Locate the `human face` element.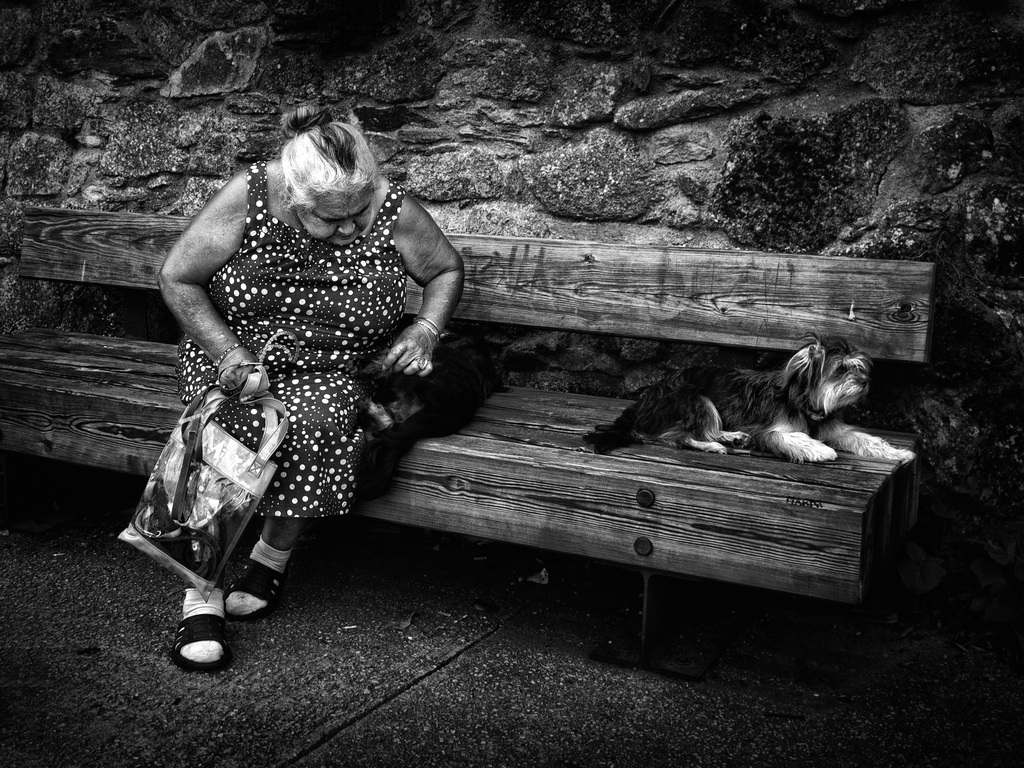
Element bbox: left=305, top=190, right=372, bottom=245.
